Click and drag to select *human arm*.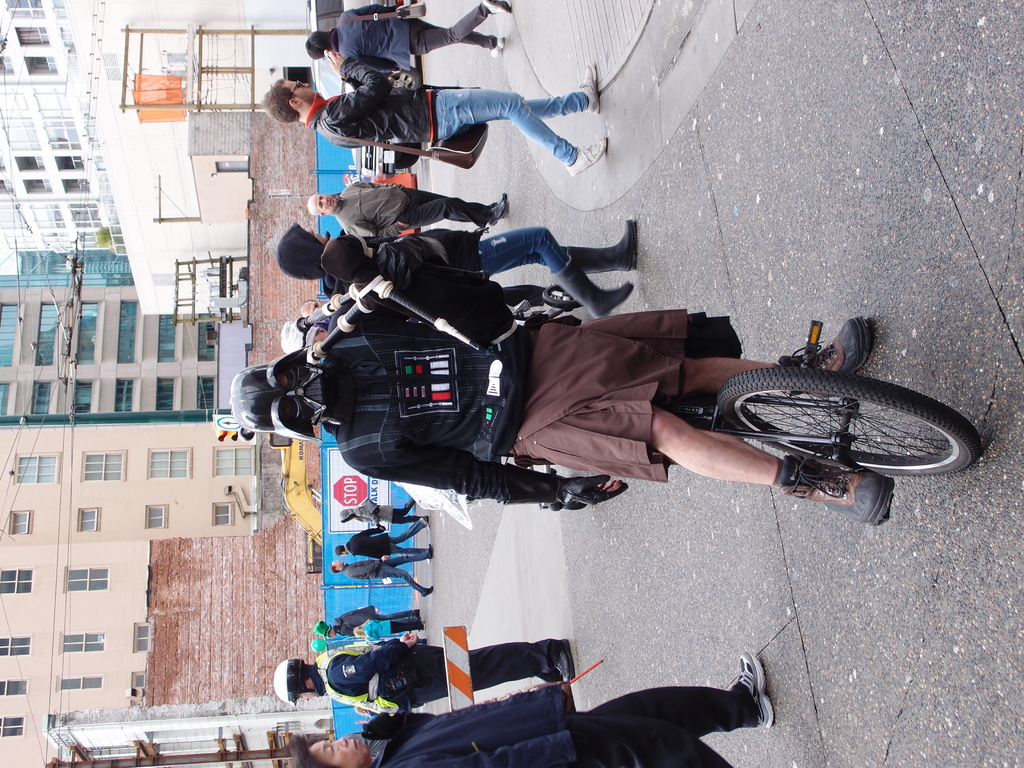
Selection: <box>345,0,395,12</box>.
